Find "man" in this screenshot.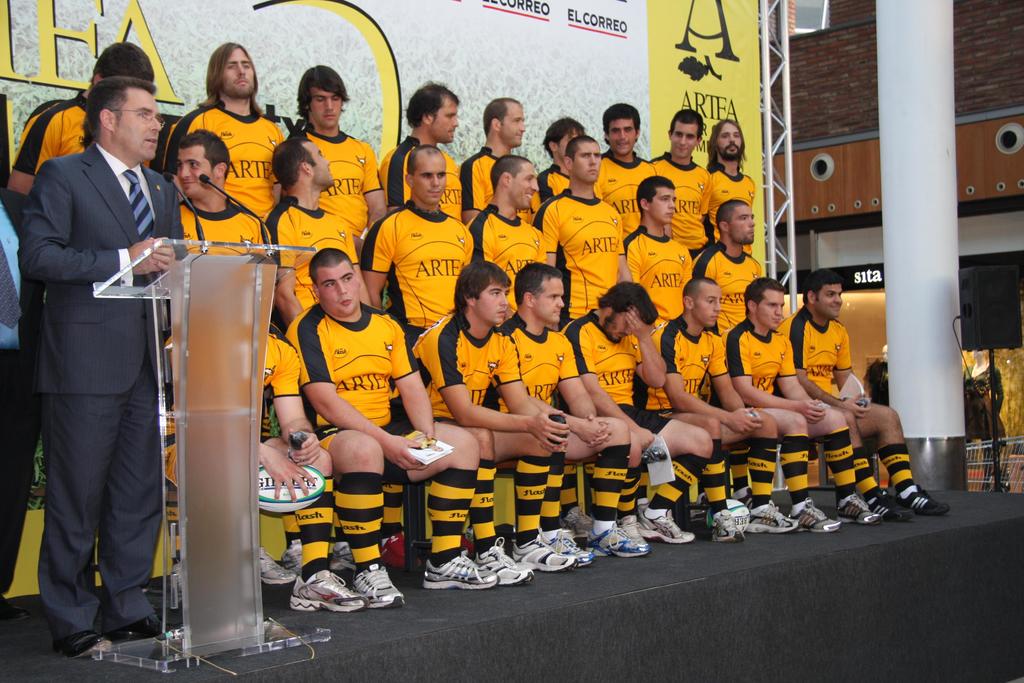
The bounding box for "man" is [176, 129, 275, 263].
